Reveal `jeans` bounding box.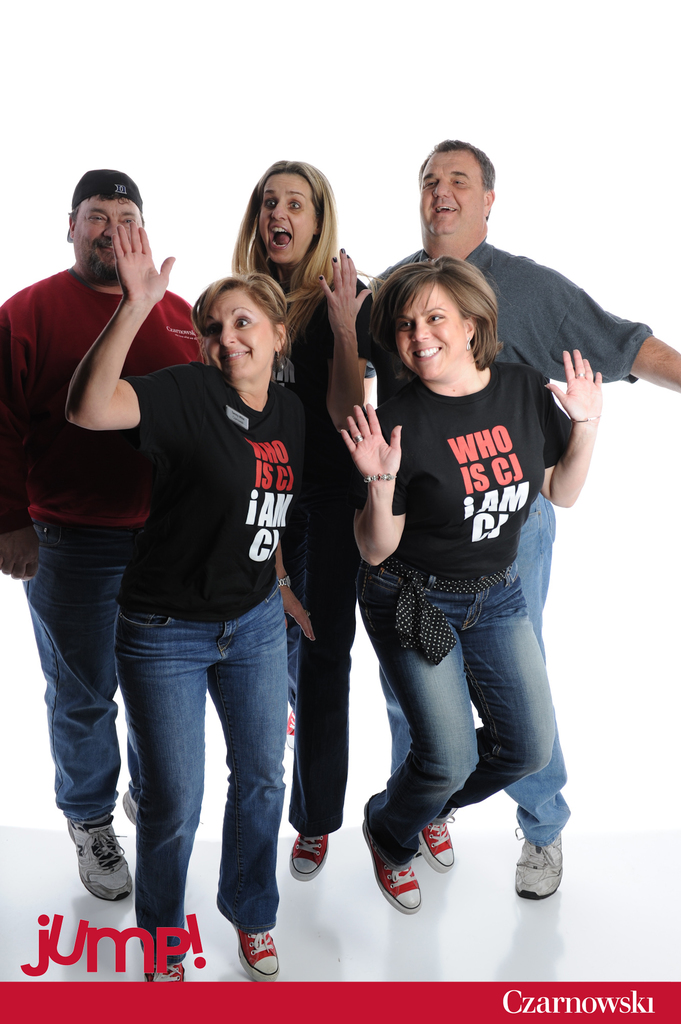
Revealed: {"x1": 72, "y1": 589, "x2": 315, "y2": 954}.
